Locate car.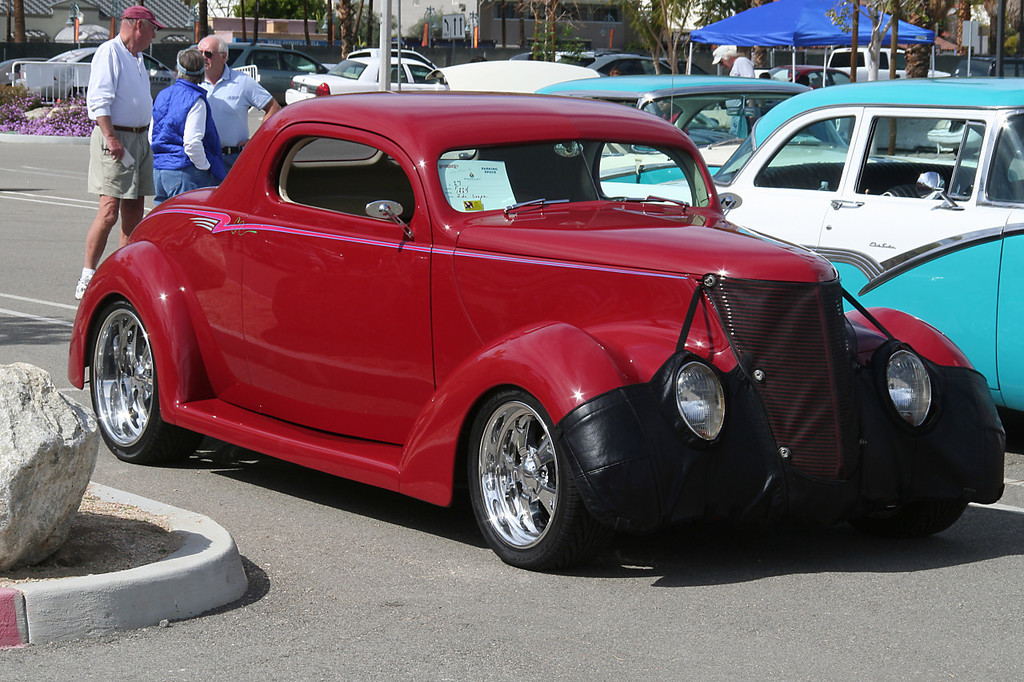
Bounding box: box(585, 78, 1023, 428).
